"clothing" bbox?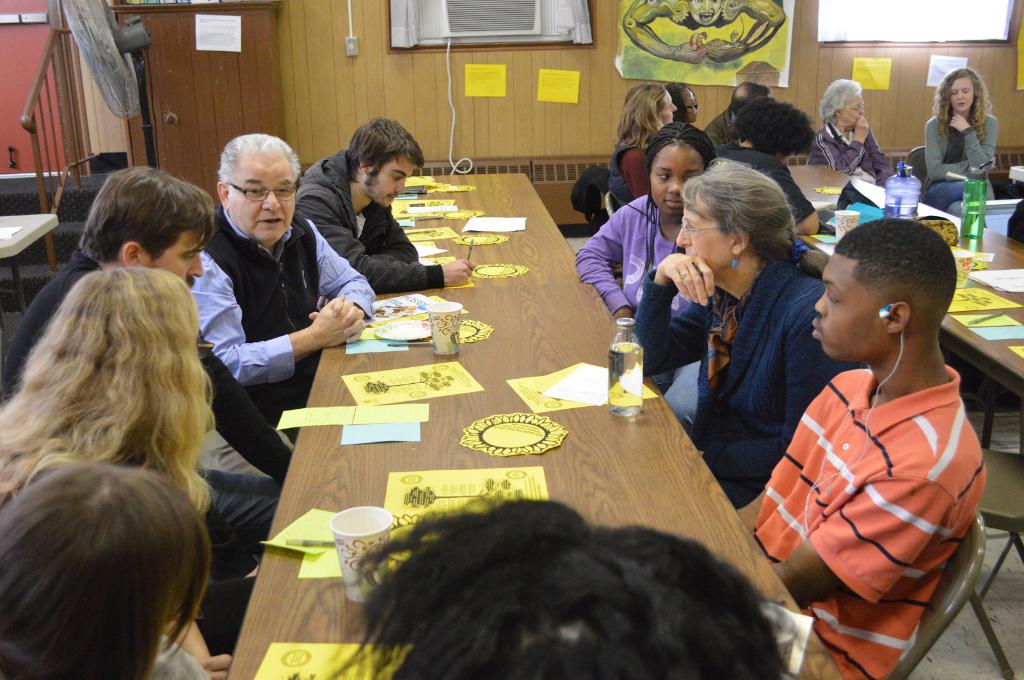
box(743, 368, 996, 678)
